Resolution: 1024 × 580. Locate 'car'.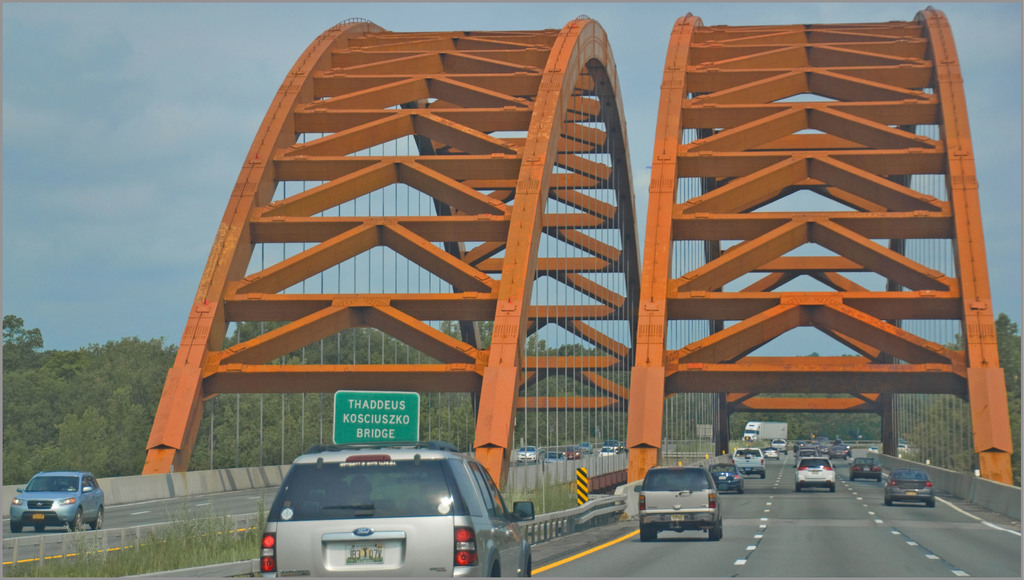
bbox=[851, 456, 881, 480].
